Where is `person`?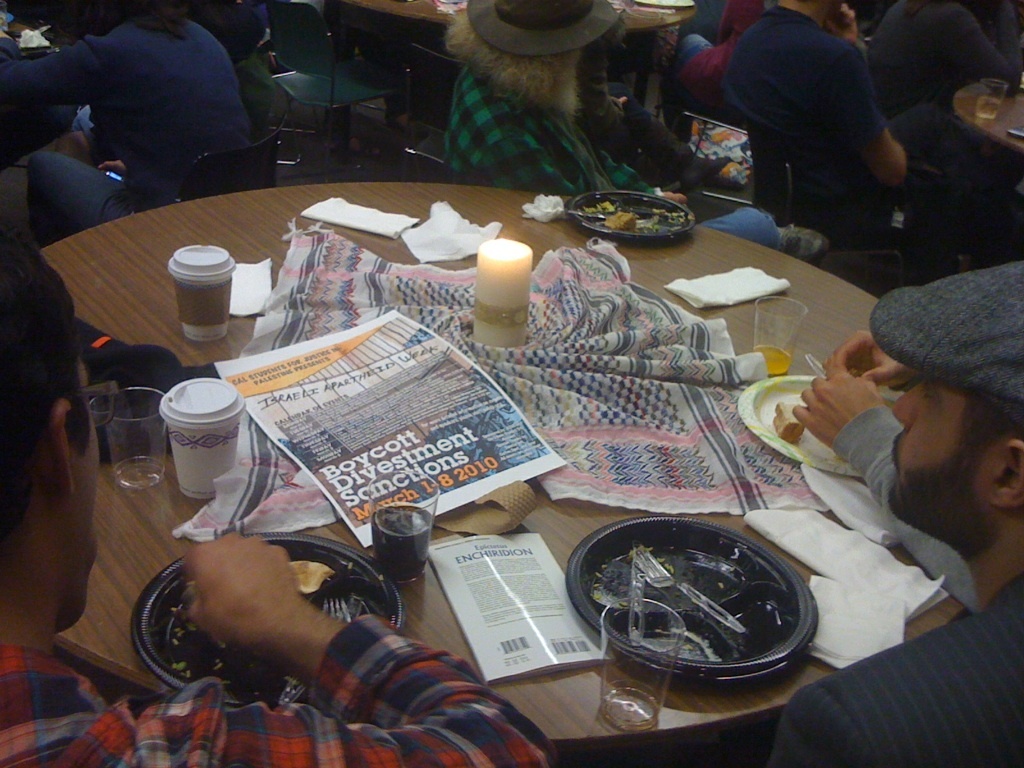
{"left": 0, "top": 3, "right": 257, "bottom": 237}.
